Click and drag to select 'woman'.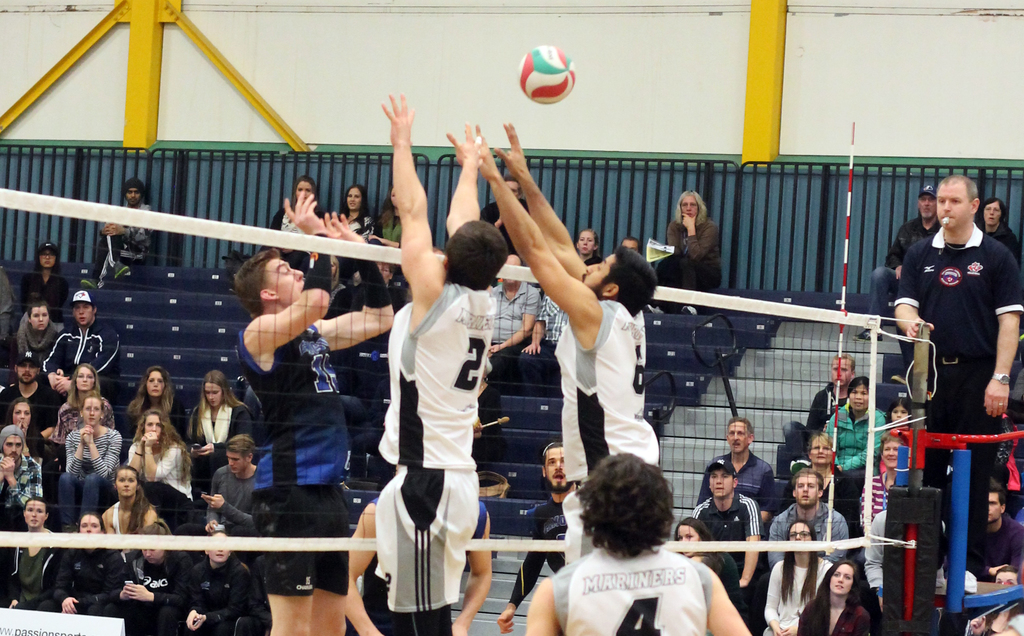
Selection: BBox(98, 458, 163, 537).
